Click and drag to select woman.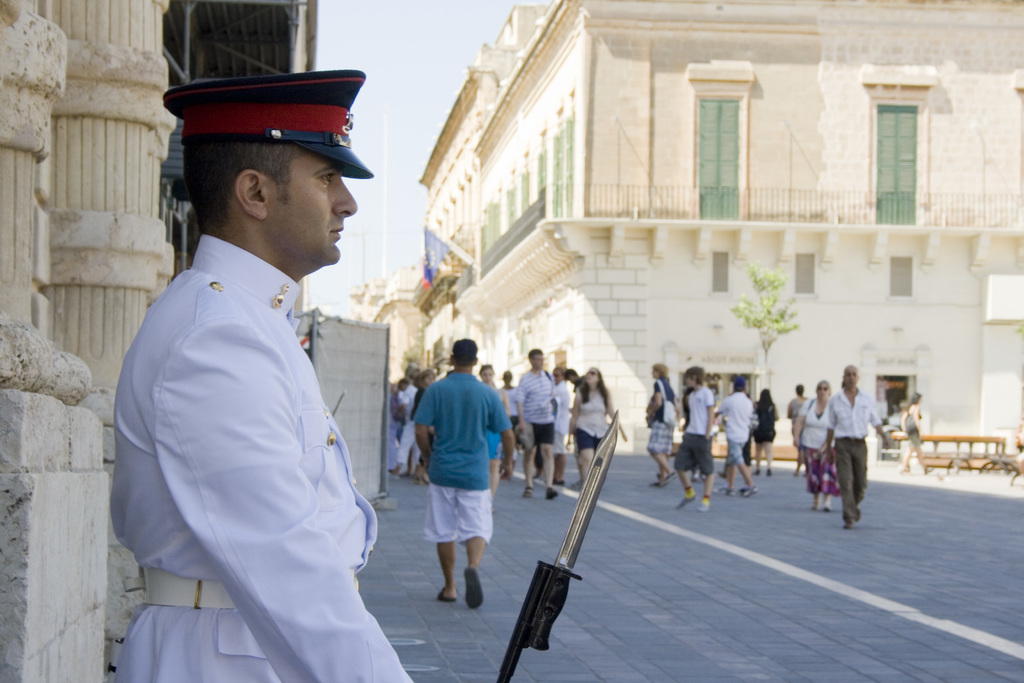
Selection: x1=750, y1=385, x2=783, y2=481.
